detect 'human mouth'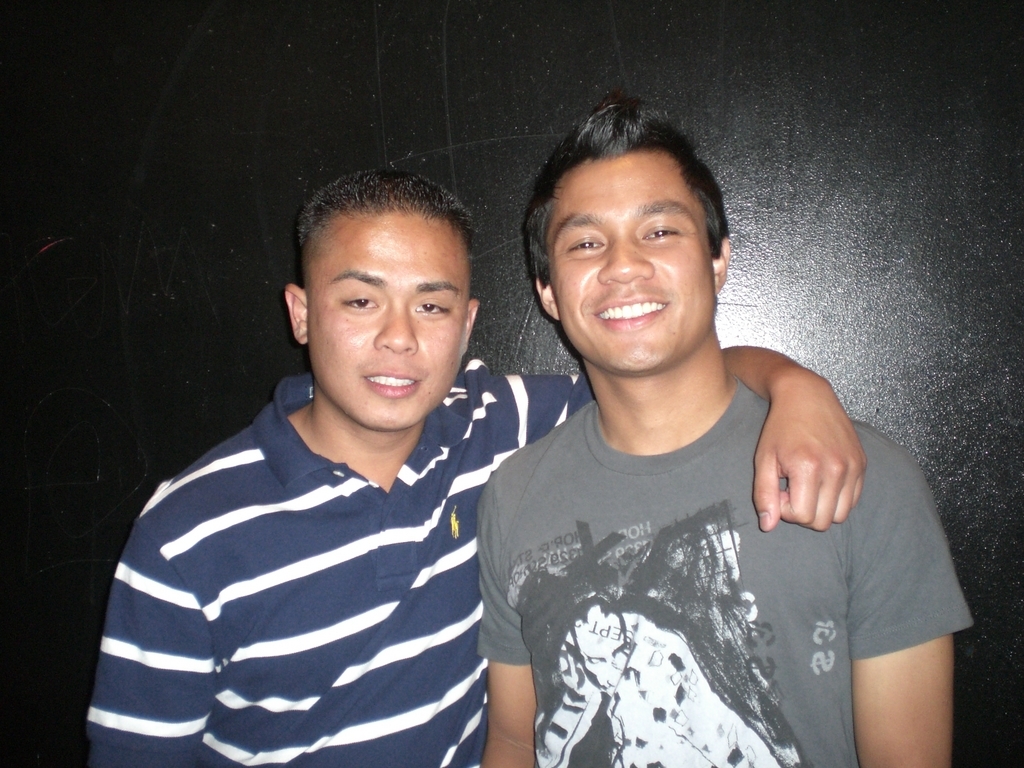
(x1=594, y1=297, x2=667, y2=333)
